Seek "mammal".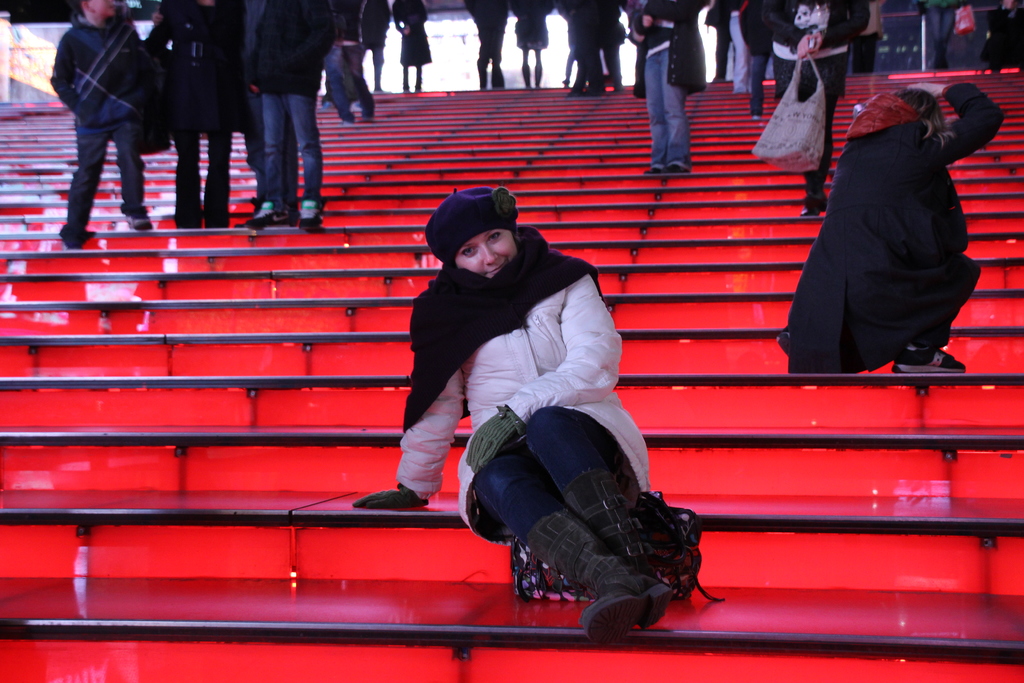
634 0 704 173.
